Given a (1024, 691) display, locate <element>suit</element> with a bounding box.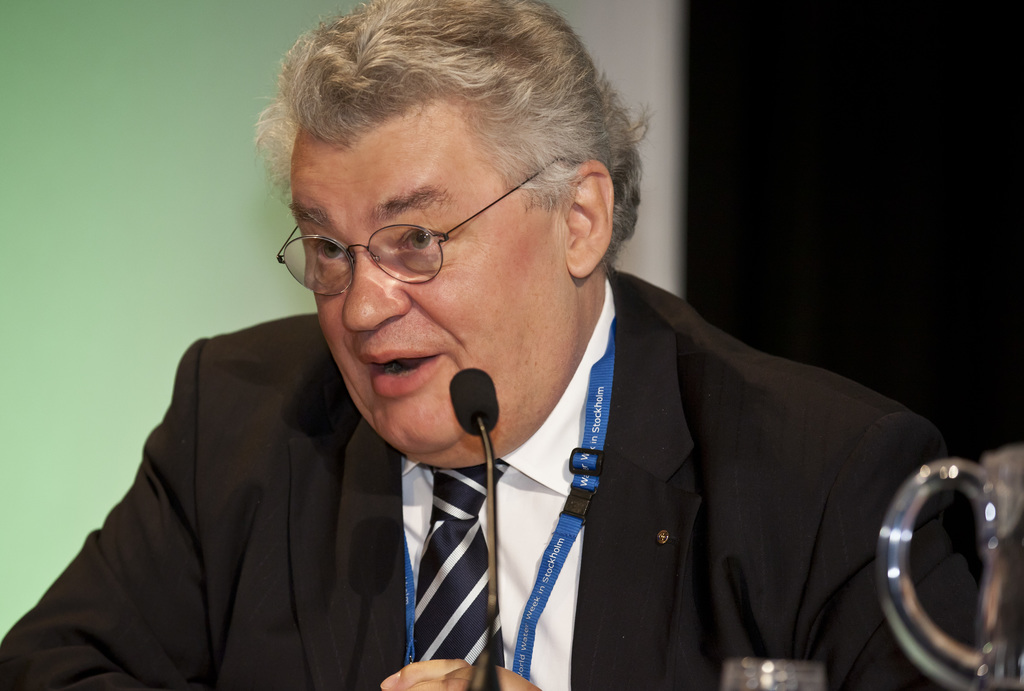
Located: {"x1": 0, "y1": 266, "x2": 975, "y2": 690}.
